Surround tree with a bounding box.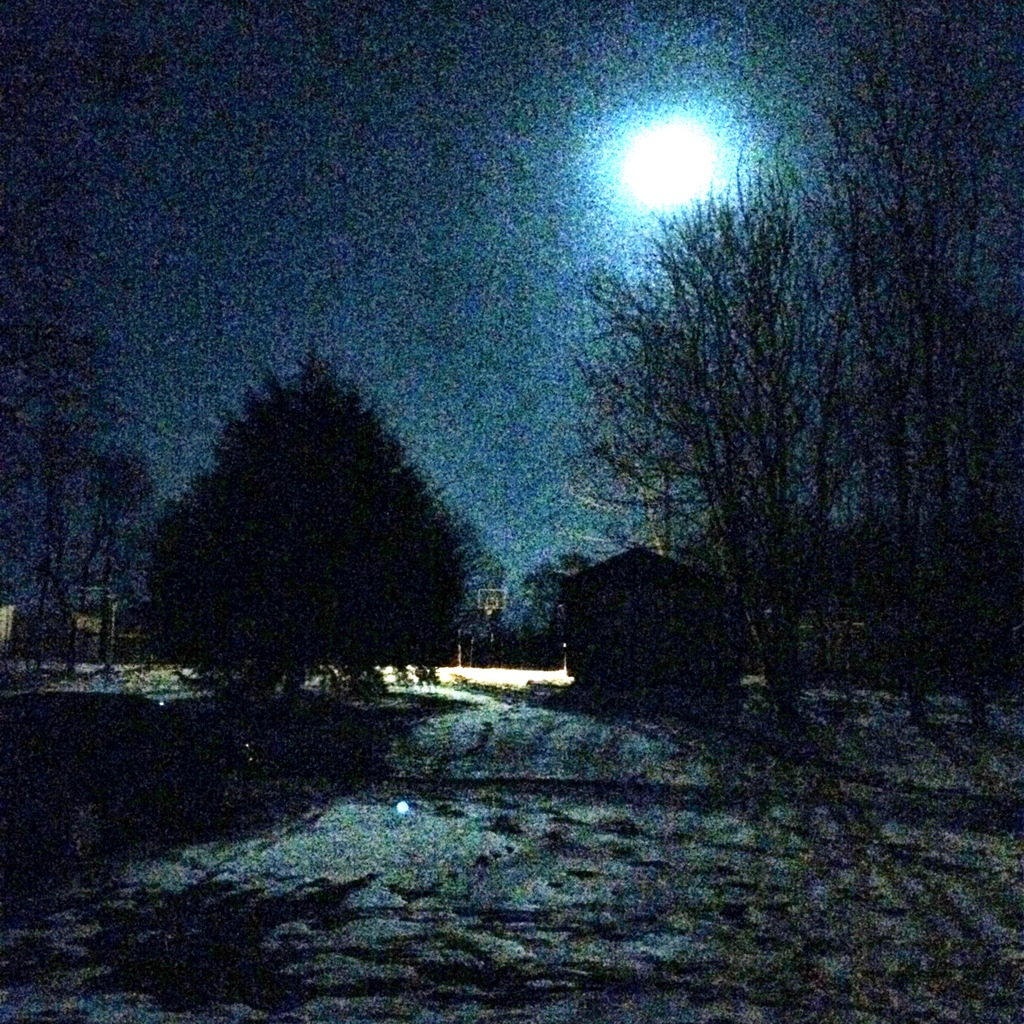
locate(564, 177, 900, 717).
